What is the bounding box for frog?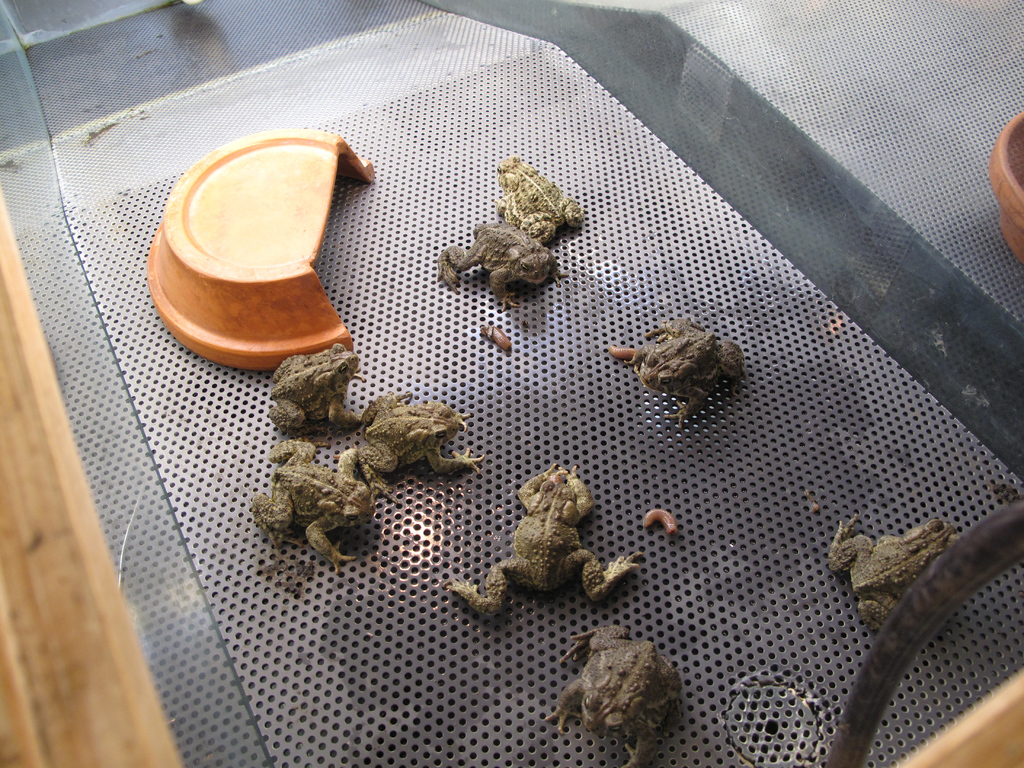
BBox(264, 341, 369, 439).
